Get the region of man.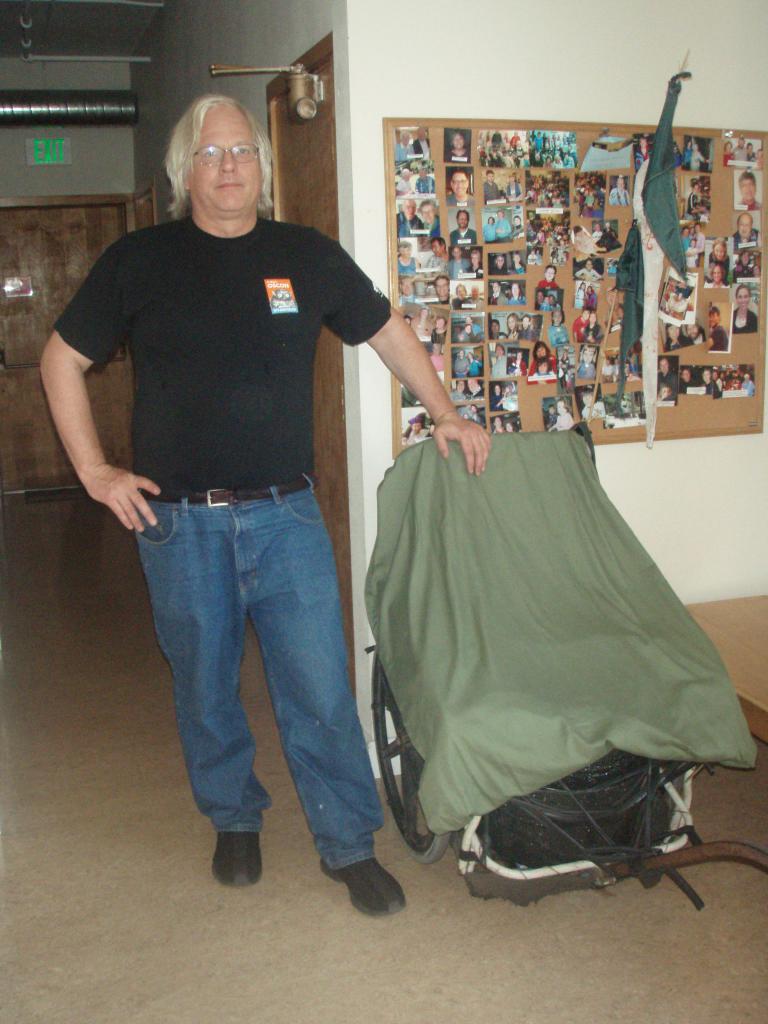
pyautogui.locateOnScreen(490, 381, 506, 411).
